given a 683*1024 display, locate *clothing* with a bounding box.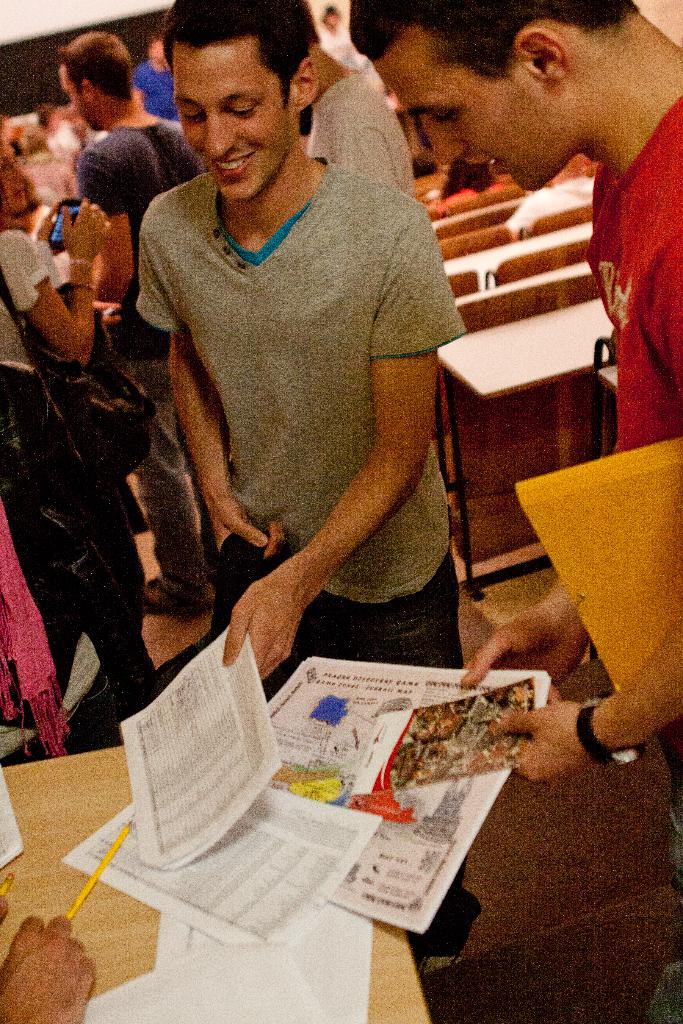
Located: (left=304, top=70, right=416, bottom=200).
